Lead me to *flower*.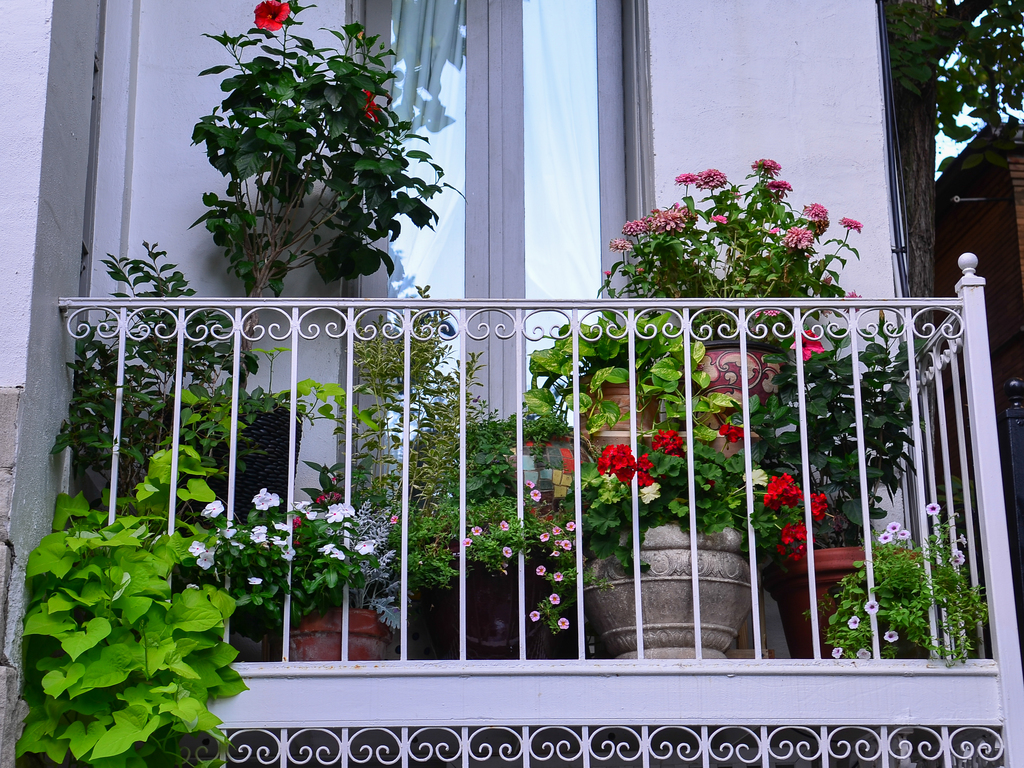
Lead to (530,487,544,503).
